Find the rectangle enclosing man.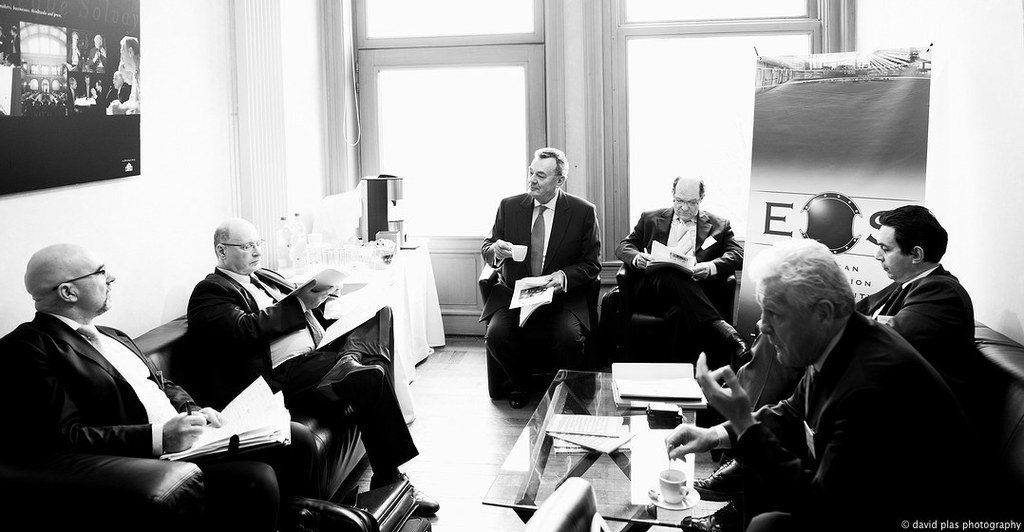
select_region(692, 207, 975, 499).
